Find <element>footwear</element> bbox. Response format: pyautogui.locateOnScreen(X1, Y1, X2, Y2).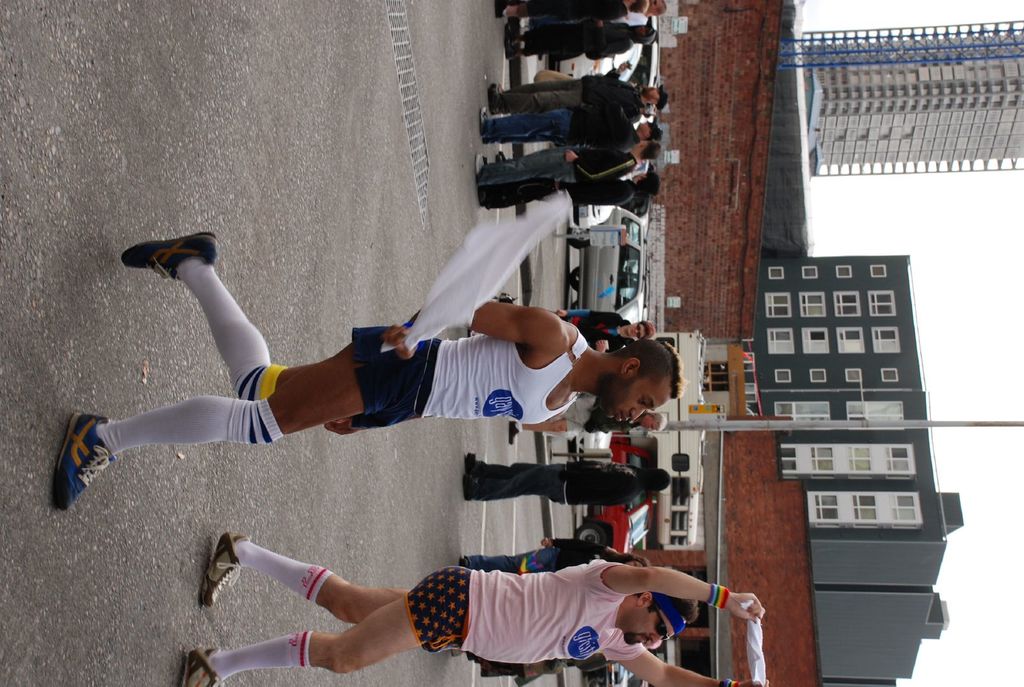
pyautogui.locateOnScreen(200, 528, 246, 606).
